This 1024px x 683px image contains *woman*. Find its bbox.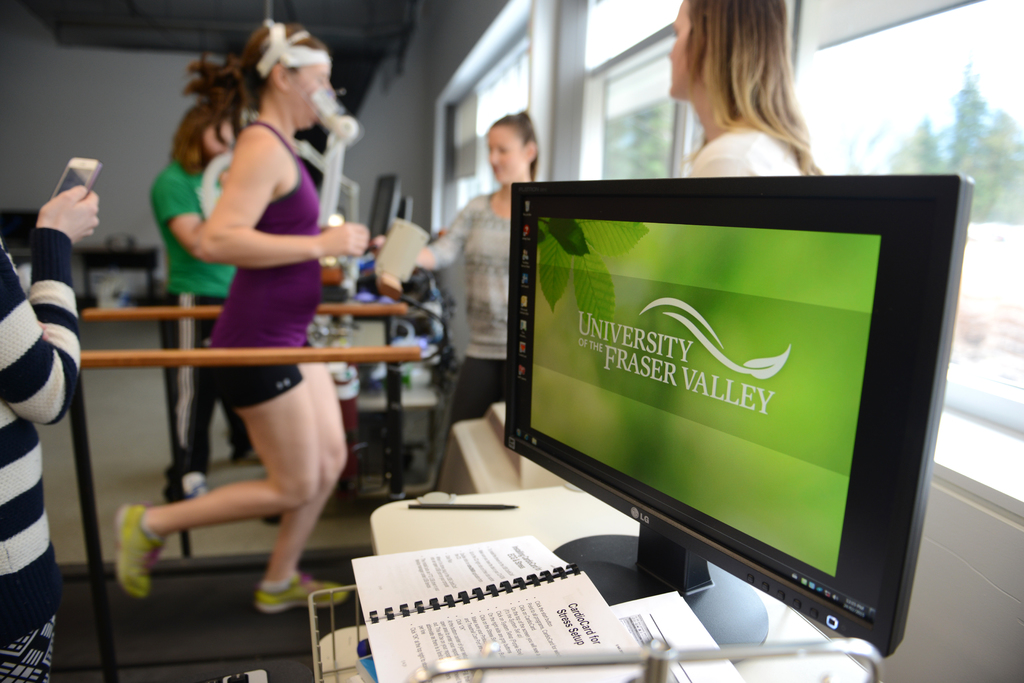
detection(411, 109, 538, 428).
